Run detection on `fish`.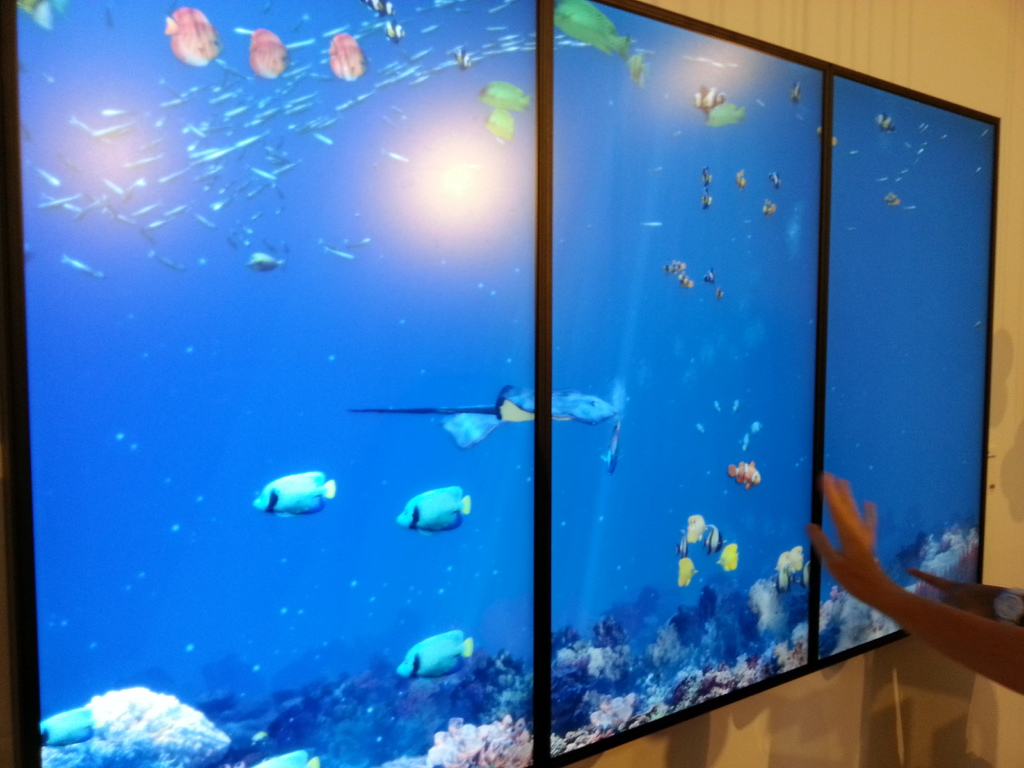
Result: {"x1": 632, "y1": 53, "x2": 643, "y2": 88}.
